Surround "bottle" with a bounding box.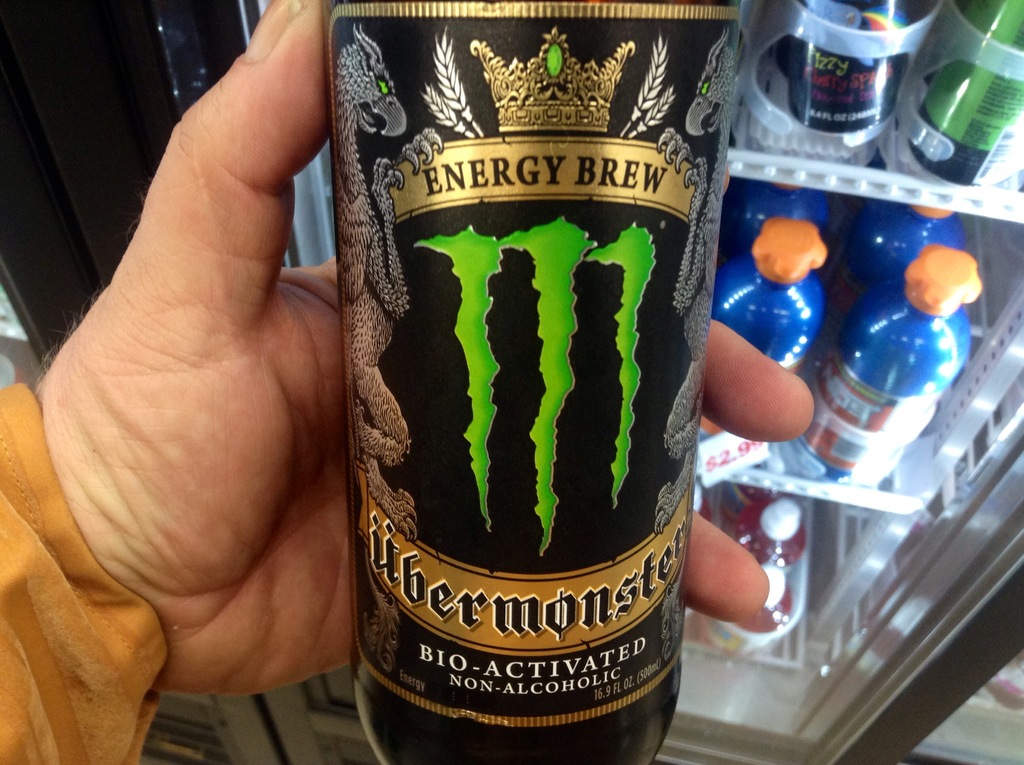
<bbox>333, 122, 713, 718</bbox>.
